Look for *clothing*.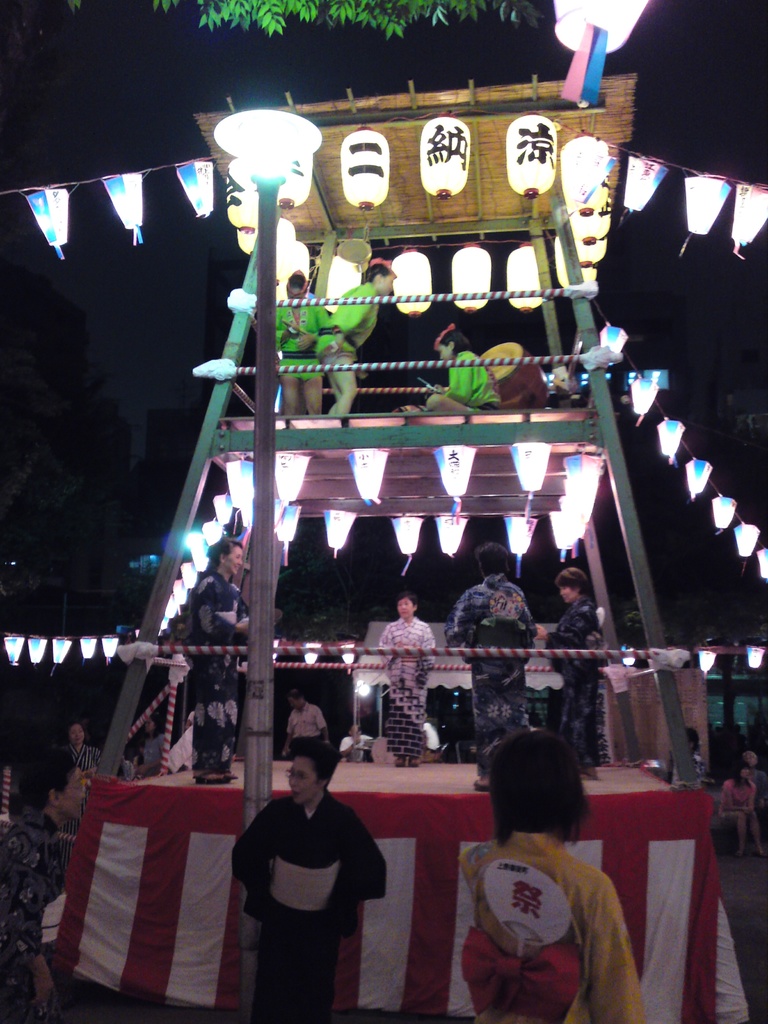
Found: bbox=[0, 822, 58, 1023].
